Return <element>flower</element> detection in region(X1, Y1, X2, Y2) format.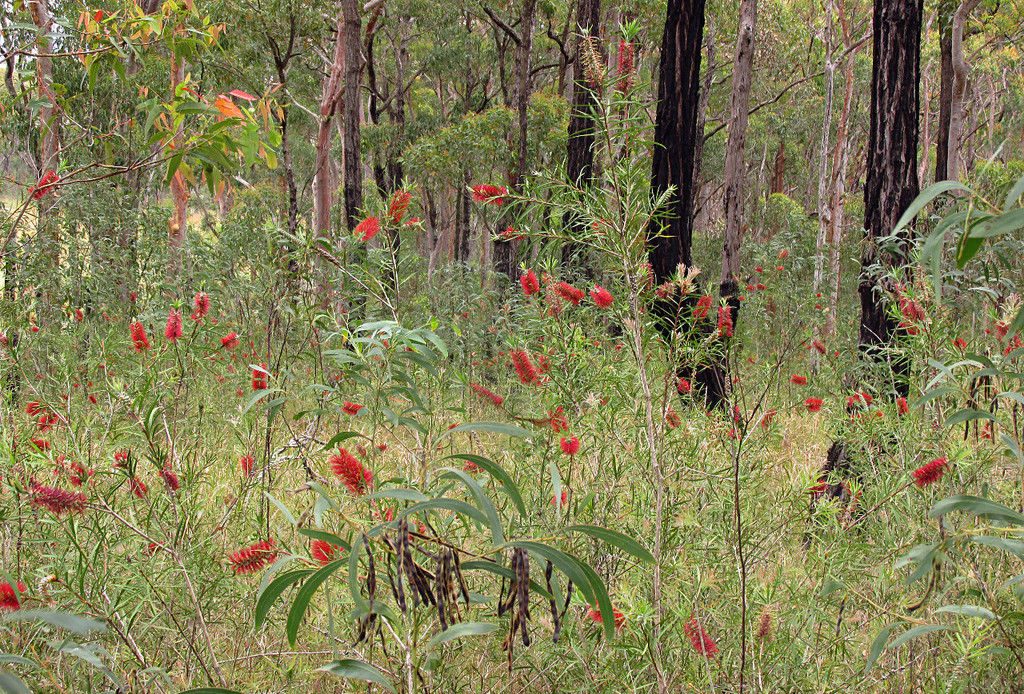
region(116, 447, 144, 505).
